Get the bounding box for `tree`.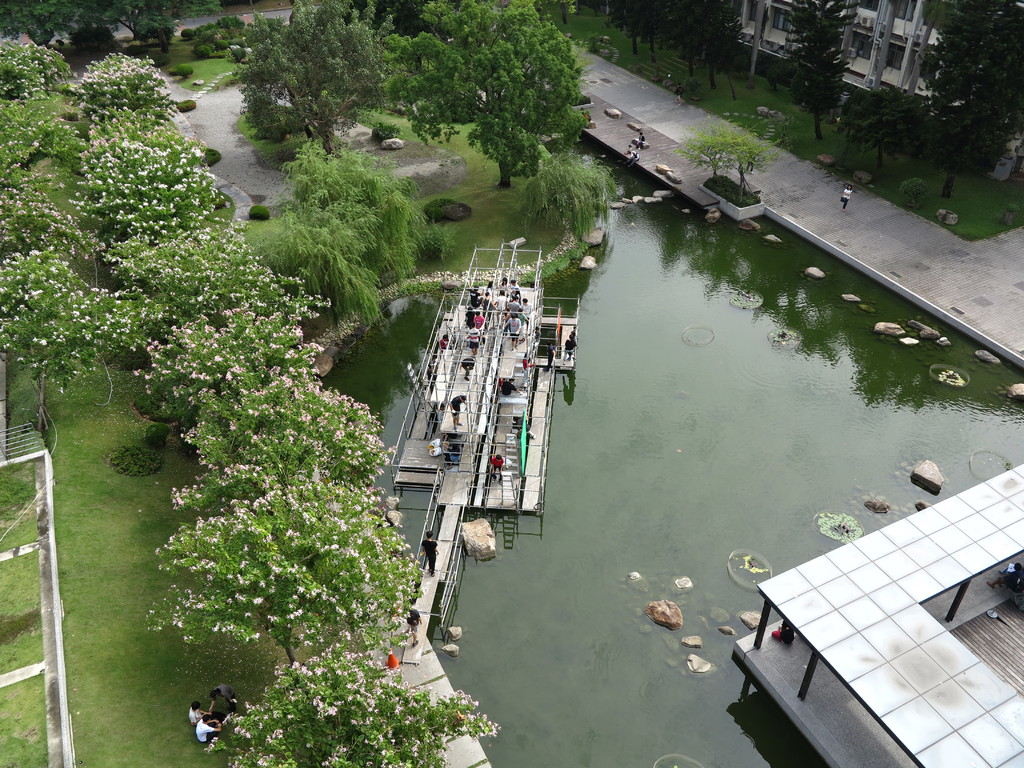
l=0, t=95, r=80, b=170.
